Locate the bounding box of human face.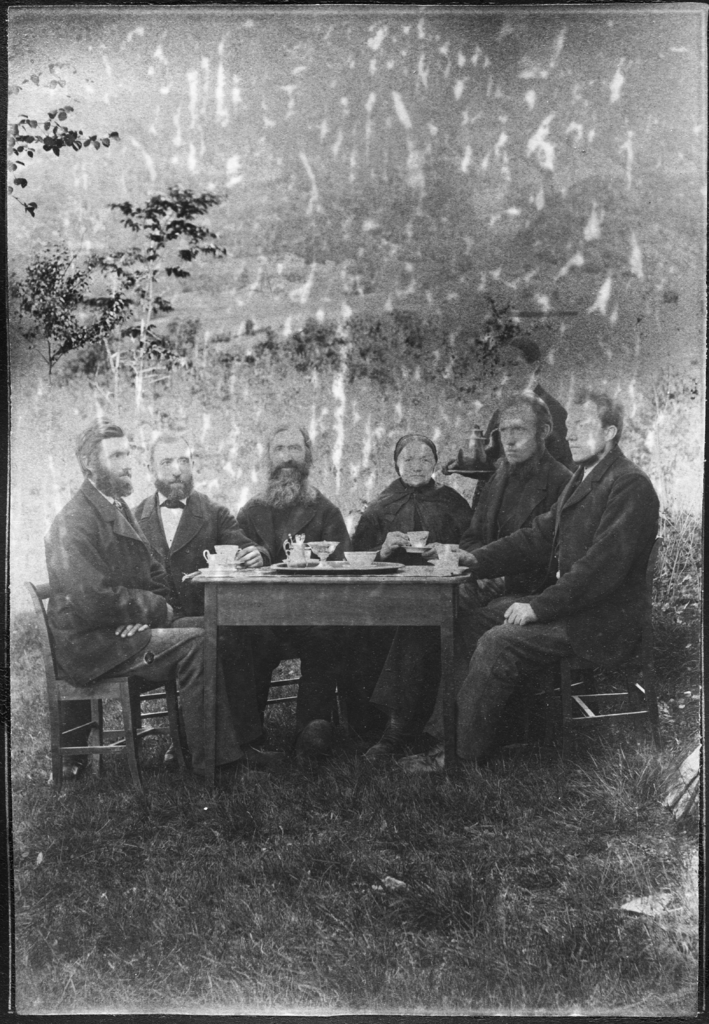
Bounding box: rect(147, 436, 193, 497).
